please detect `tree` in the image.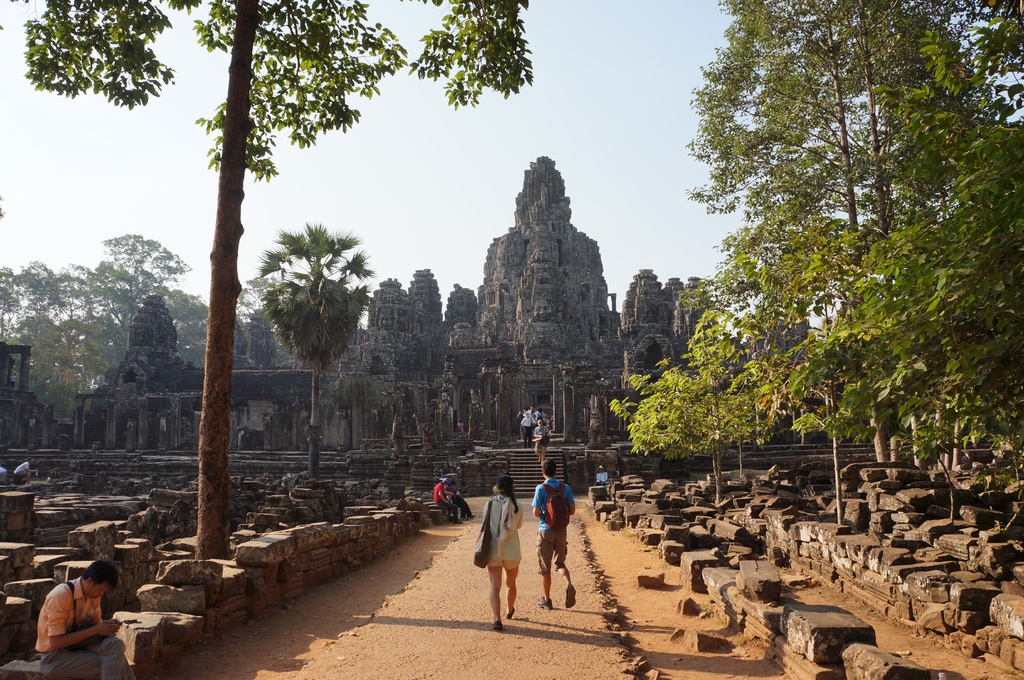
152,285,210,366.
